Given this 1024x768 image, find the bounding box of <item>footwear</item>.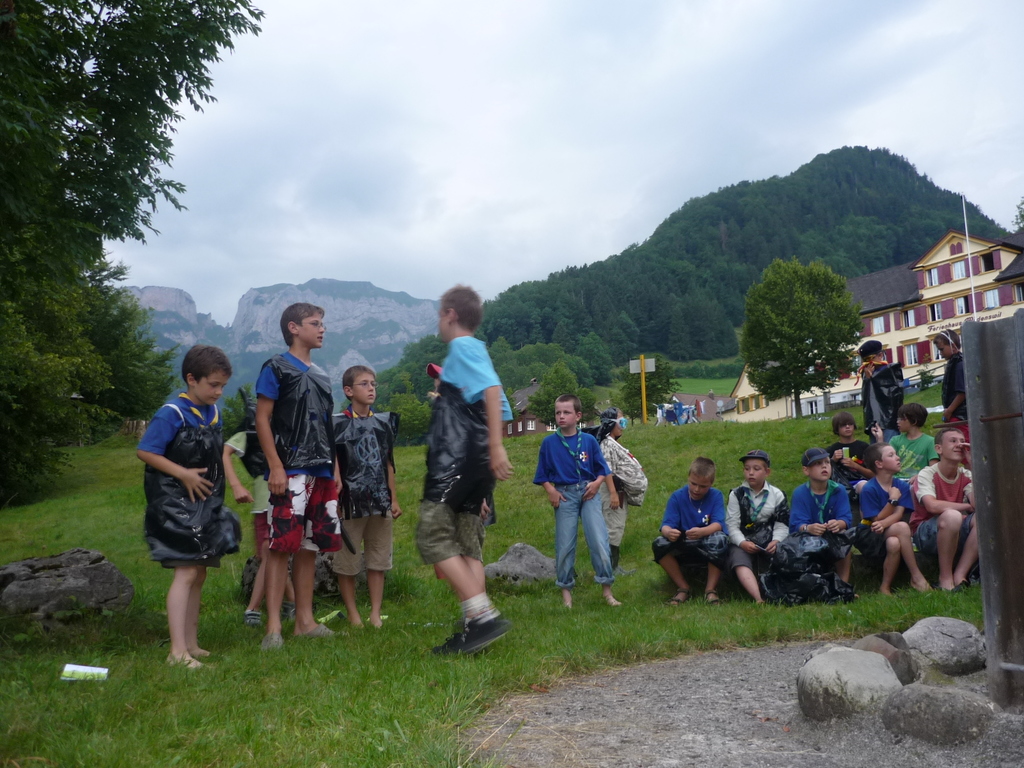
BBox(700, 586, 717, 604).
